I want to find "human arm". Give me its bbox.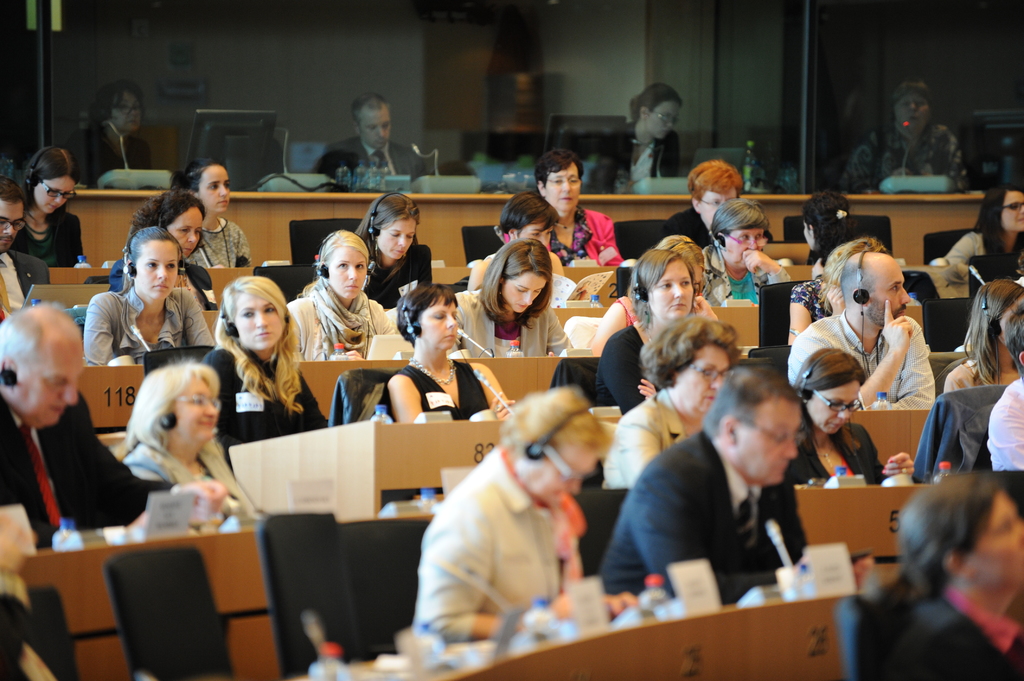
crop(132, 454, 231, 534).
